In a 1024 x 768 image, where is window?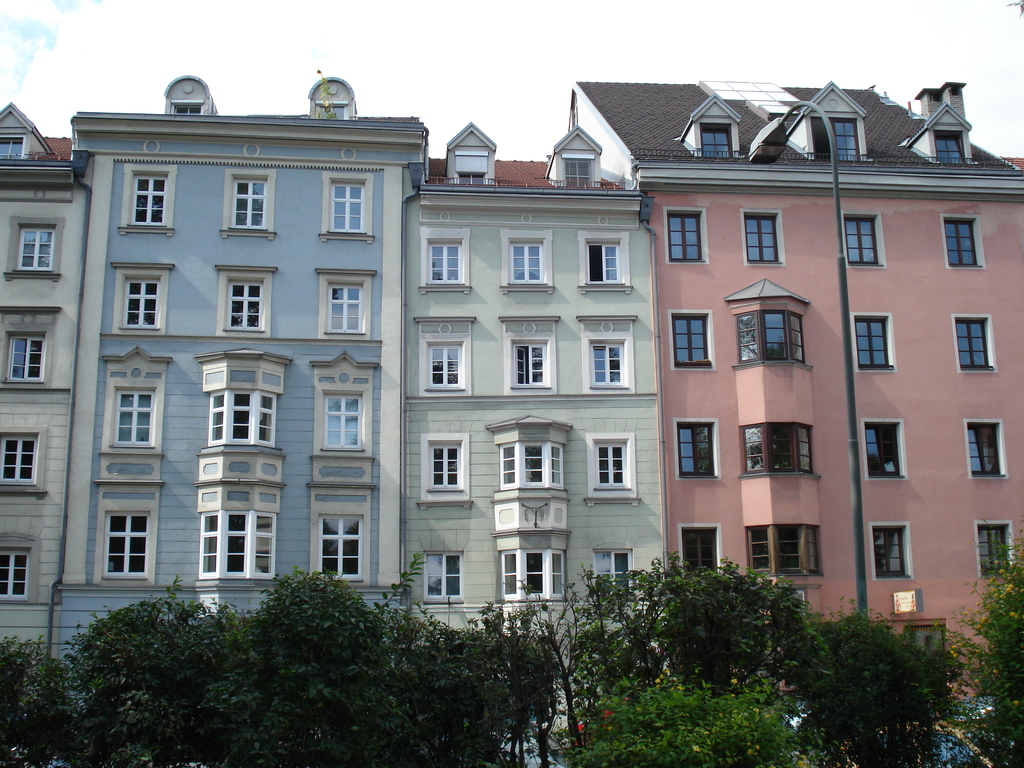
564 156 598 185.
